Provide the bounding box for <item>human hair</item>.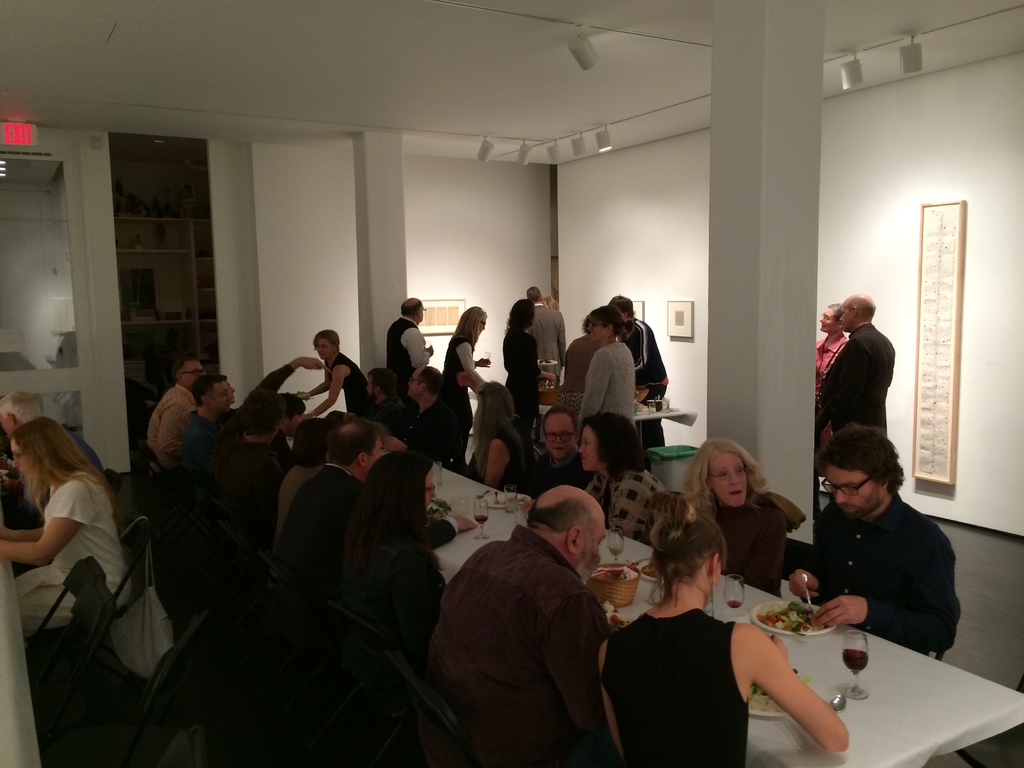
680:435:769:512.
